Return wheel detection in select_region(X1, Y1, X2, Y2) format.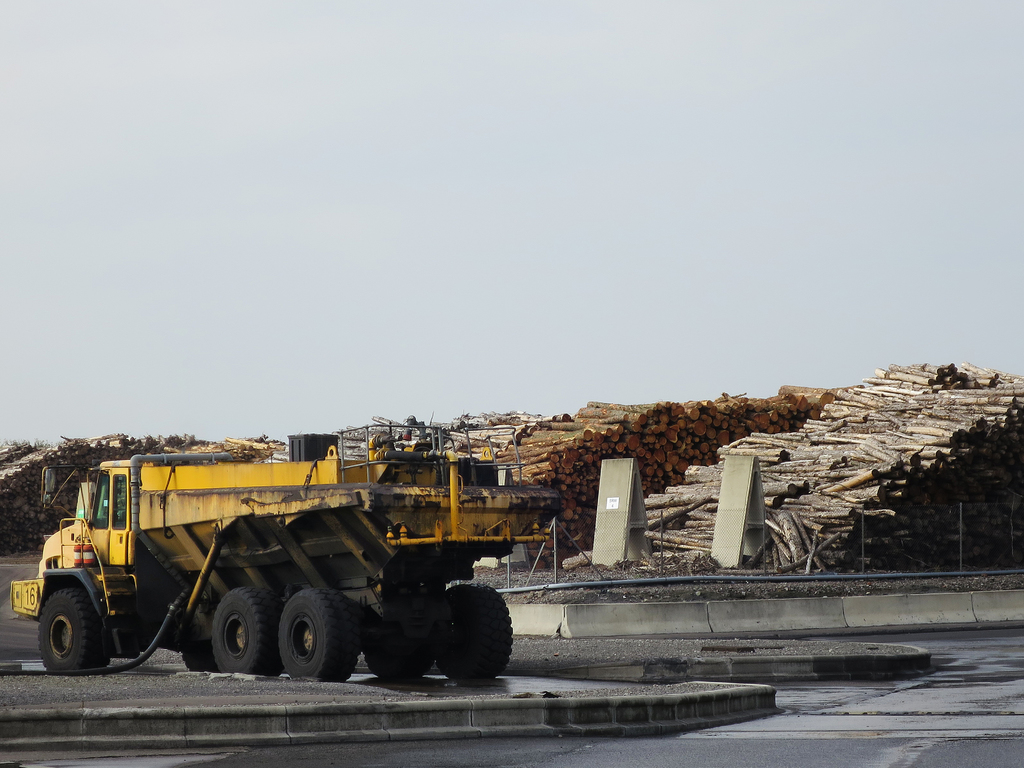
select_region(24, 589, 97, 678).
